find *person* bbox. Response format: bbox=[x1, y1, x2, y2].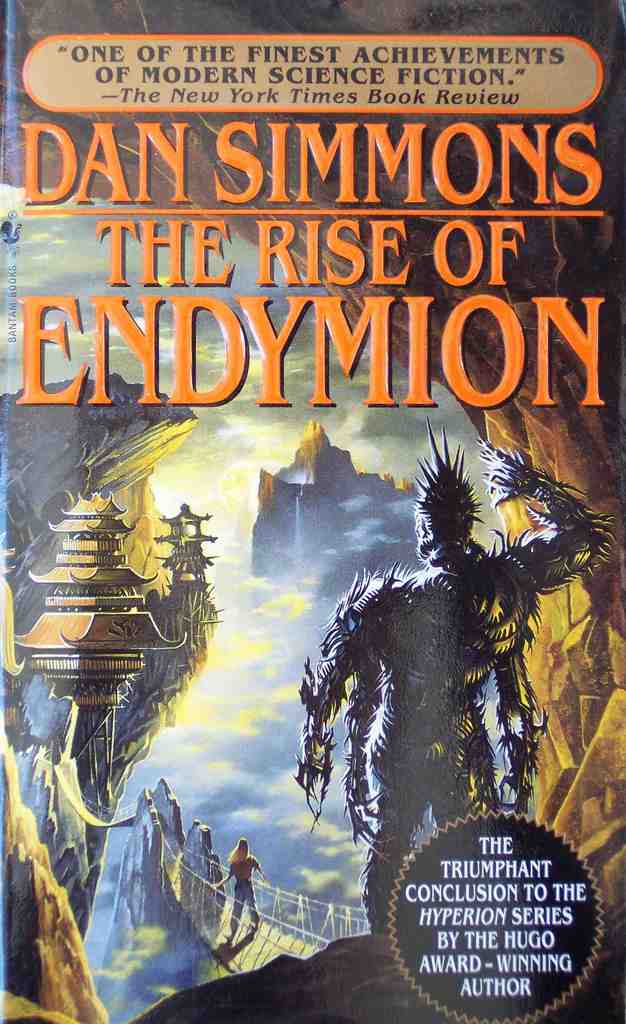
bbox=[211, 839, 263, 948].
